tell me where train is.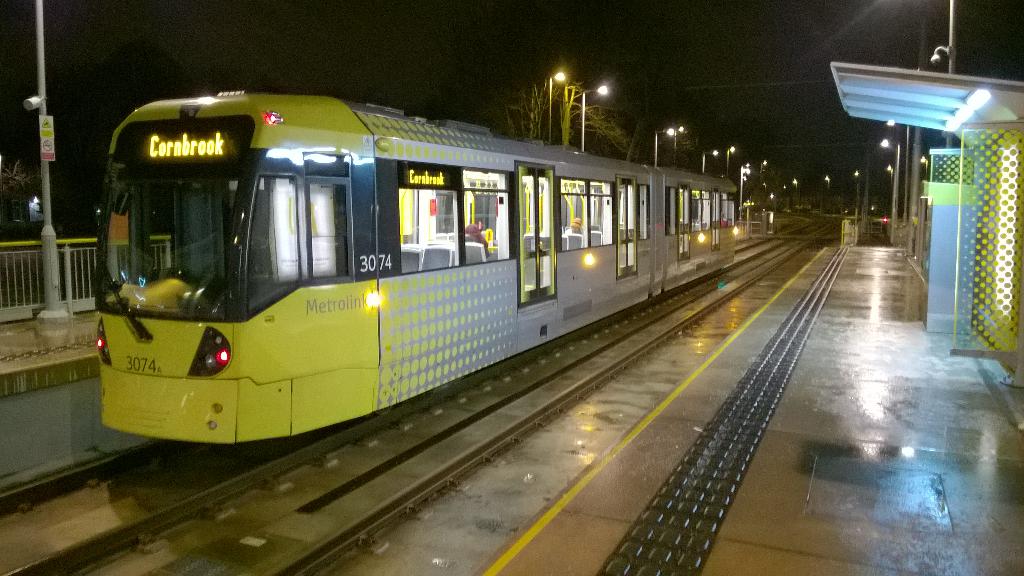
train is at detection(97, 83, 737, 443).
